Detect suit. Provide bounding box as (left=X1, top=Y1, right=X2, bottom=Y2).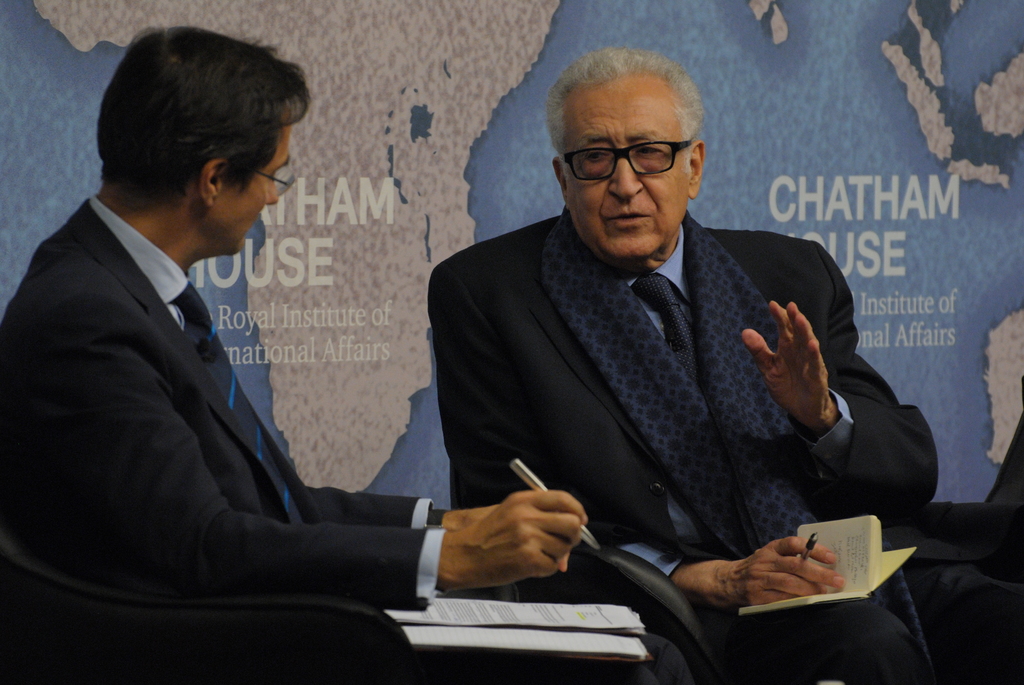
(left=0, top=193, right=698, bottom=684).
